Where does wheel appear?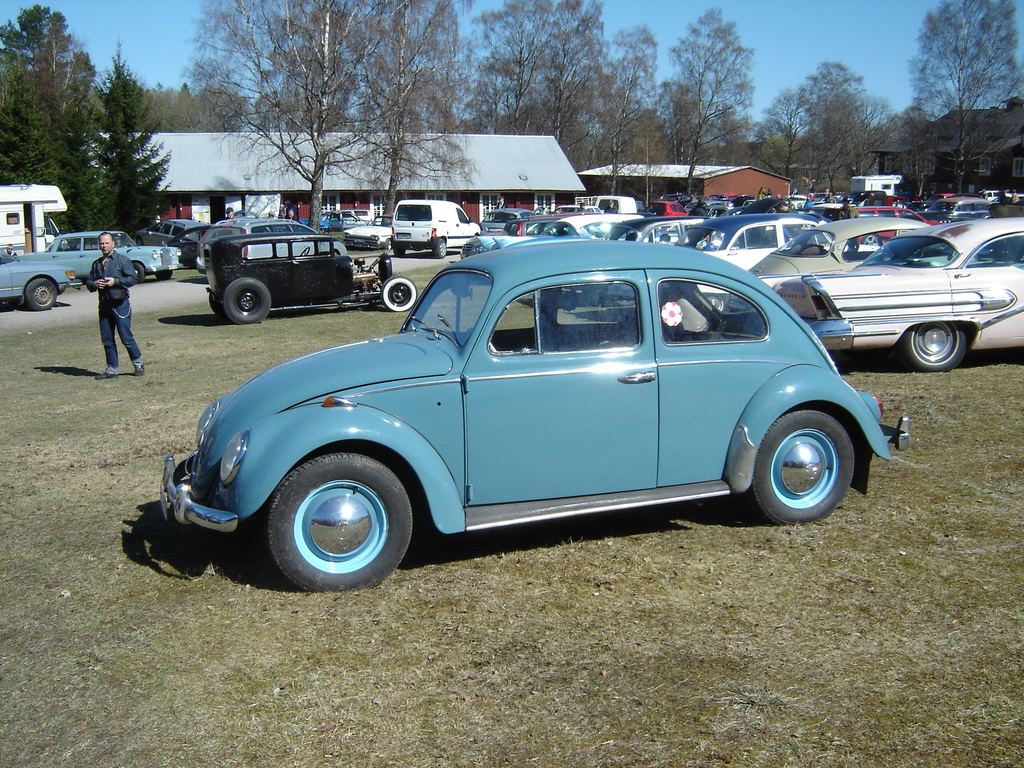
Appears at x1=384 y1=239 x2=389 y2=250.
